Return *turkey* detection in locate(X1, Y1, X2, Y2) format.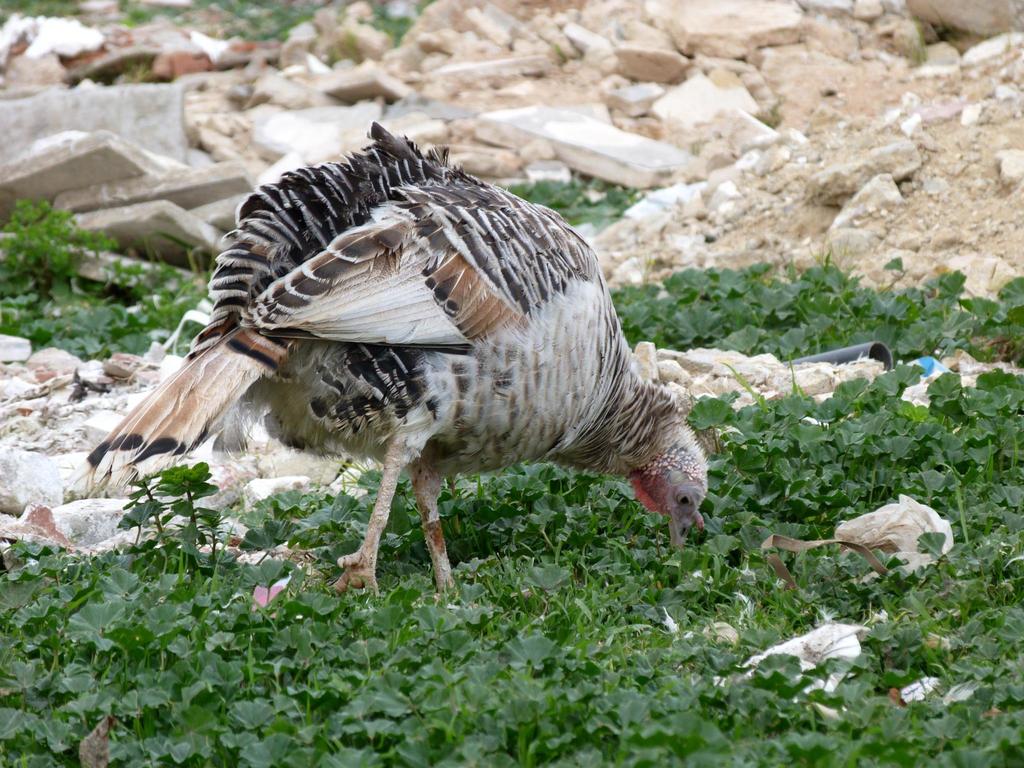
locate(84, 116, 709, 598).
